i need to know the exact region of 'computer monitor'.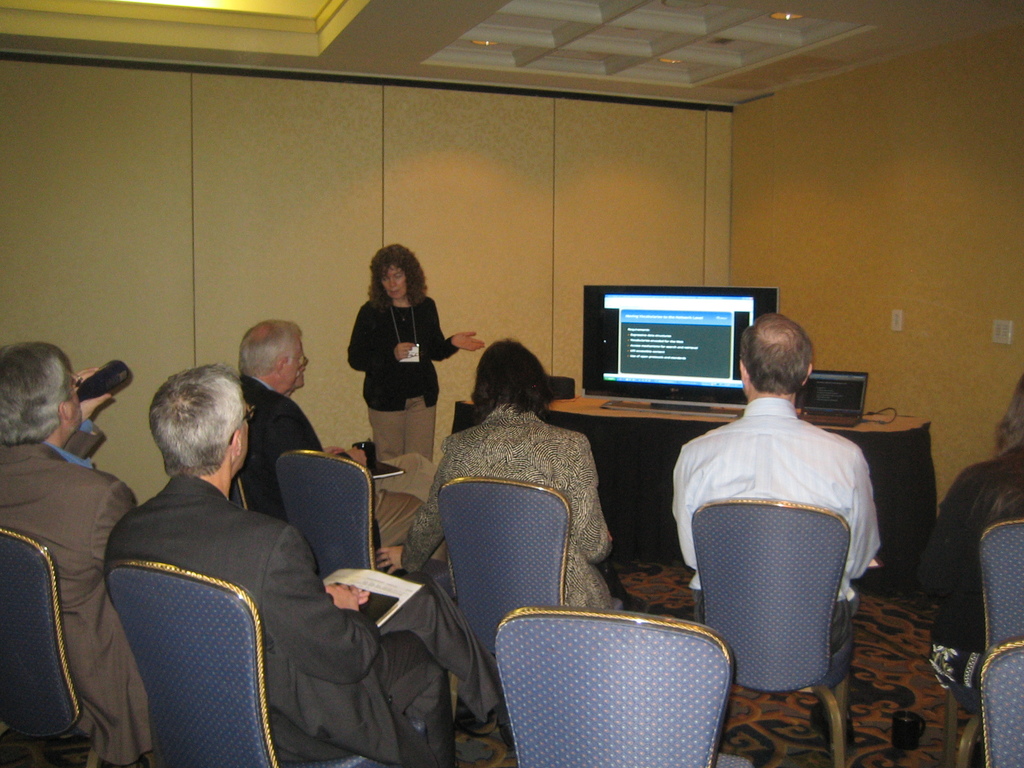
Region: BBox(598, 283, 767, 410).
